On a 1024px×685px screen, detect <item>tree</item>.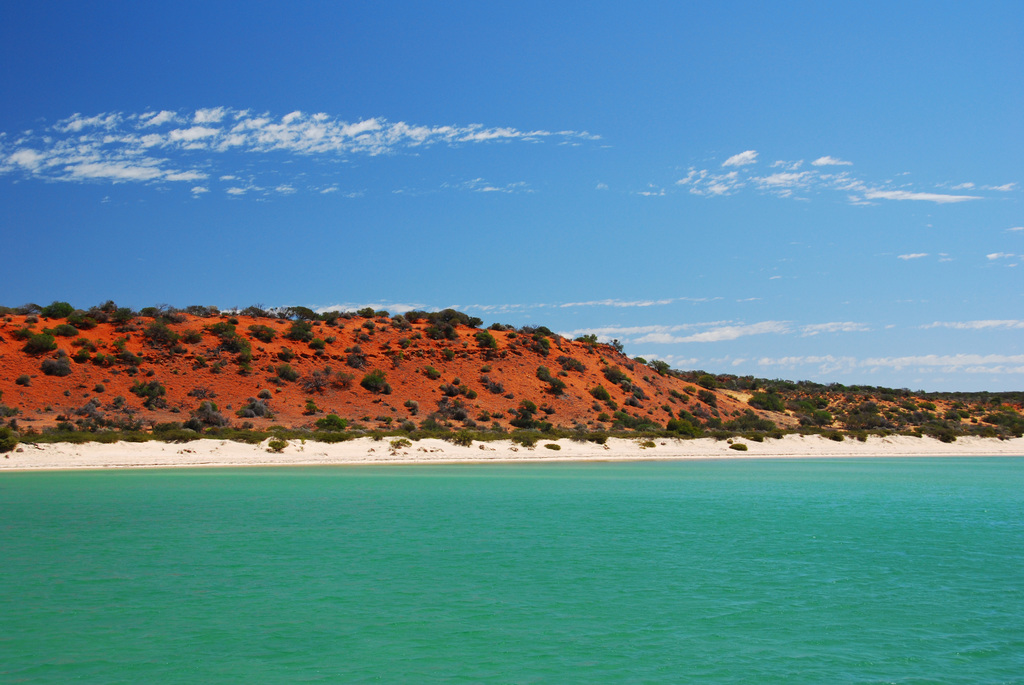
<bbox>100, 298, 118, 312</bbox>.
